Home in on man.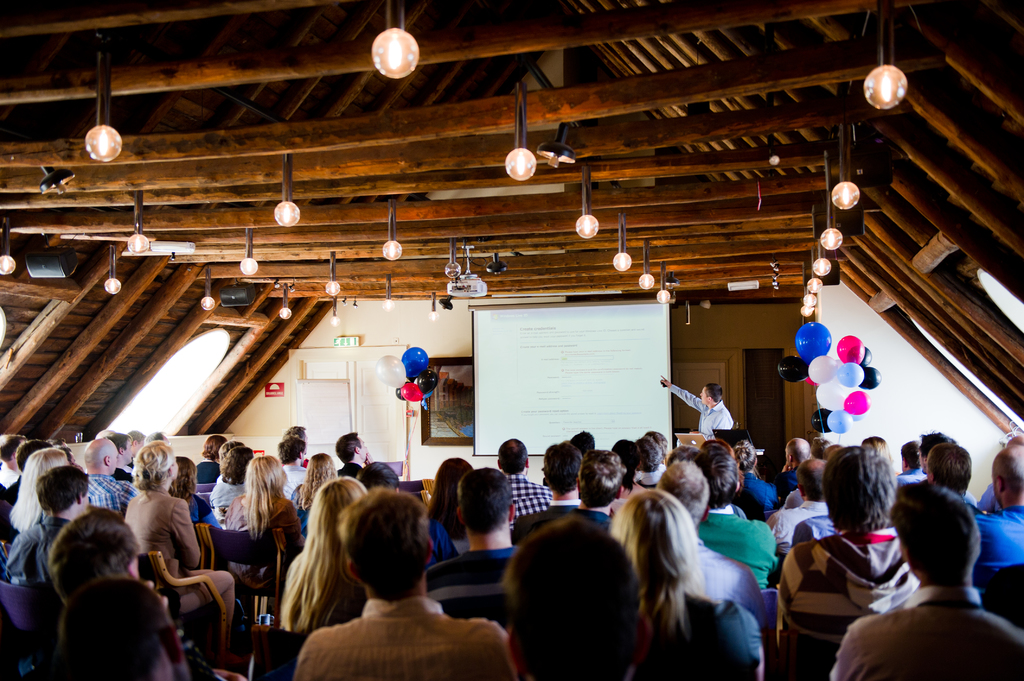
Homed in at [x1=282, y1=422, x2=310, y2=465].
